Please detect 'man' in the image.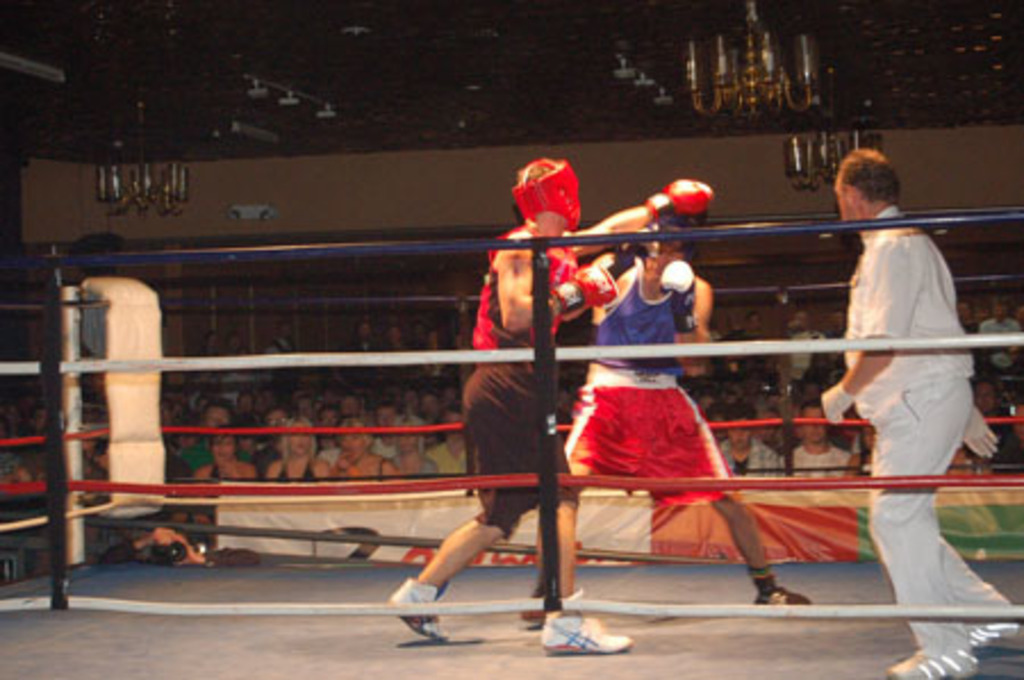
crop(100, 519, 259, 564).
